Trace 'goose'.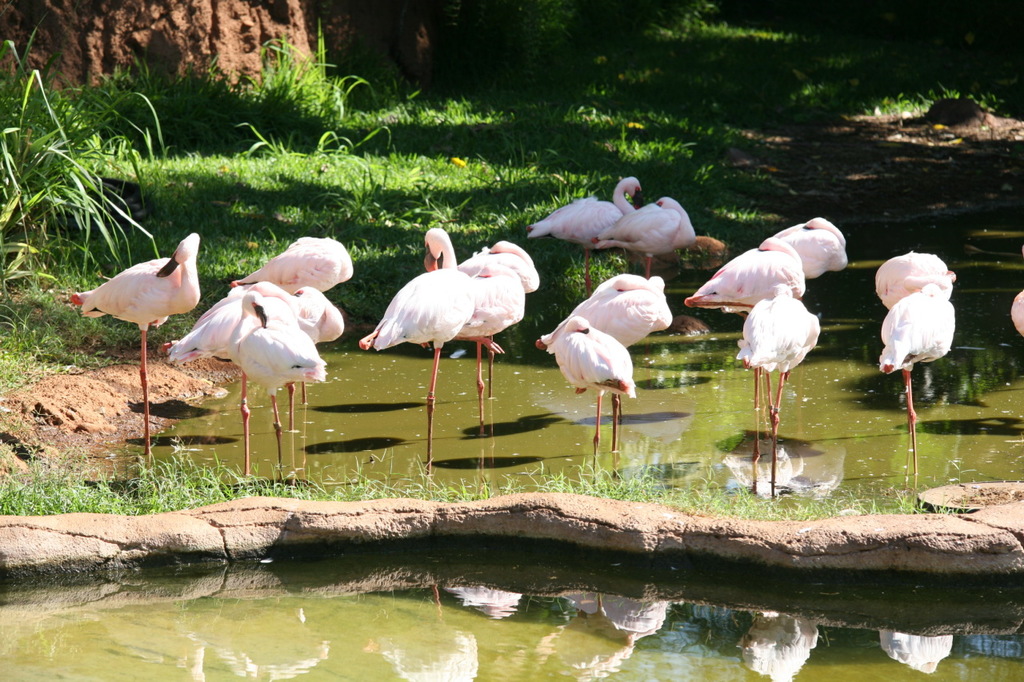
Traced to x1=239, y1=233, x2=349, y2=293.
